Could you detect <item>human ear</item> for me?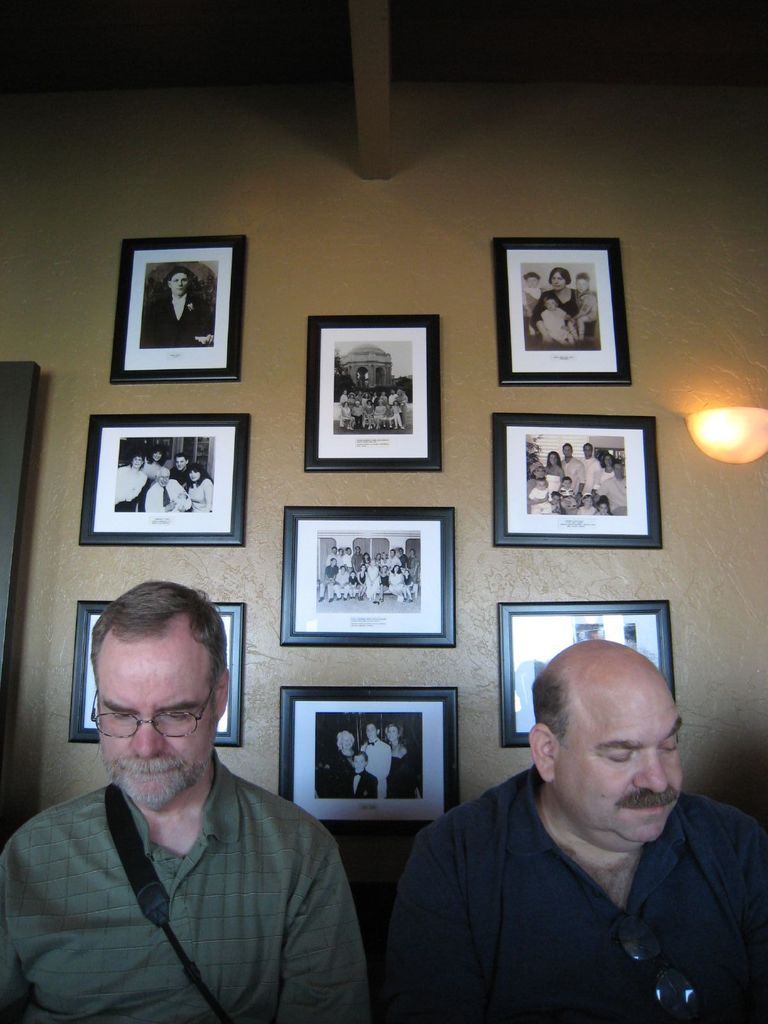
Detection result: bbox(527, 726, 553, 781).
